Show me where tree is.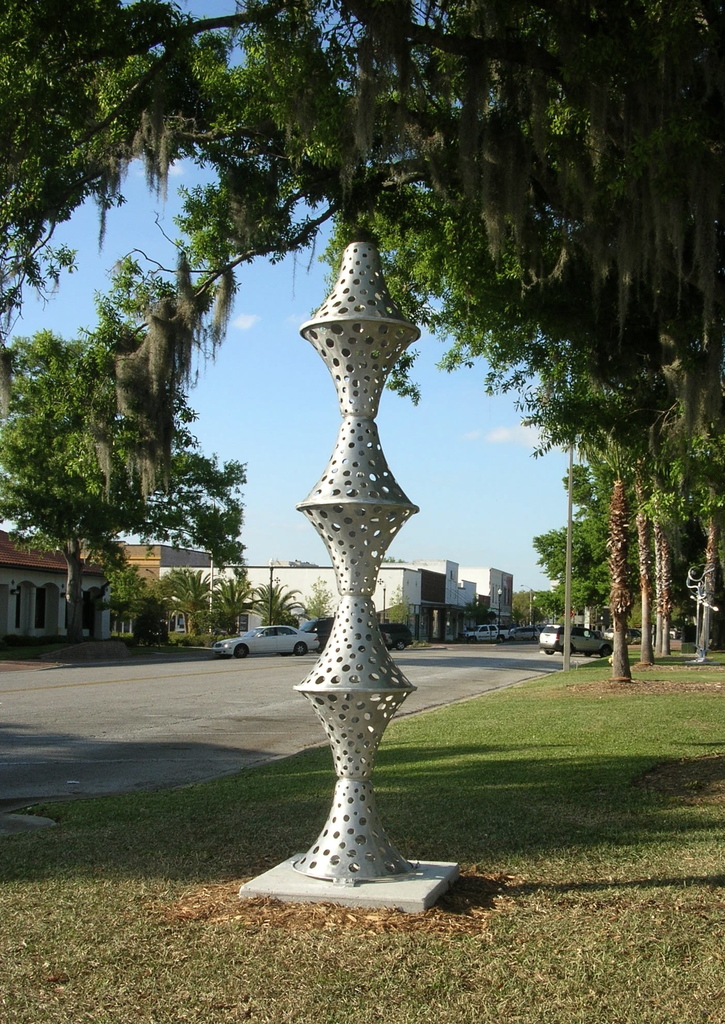
tree is at x1=0 y1=0 x2=724 y2=648.
